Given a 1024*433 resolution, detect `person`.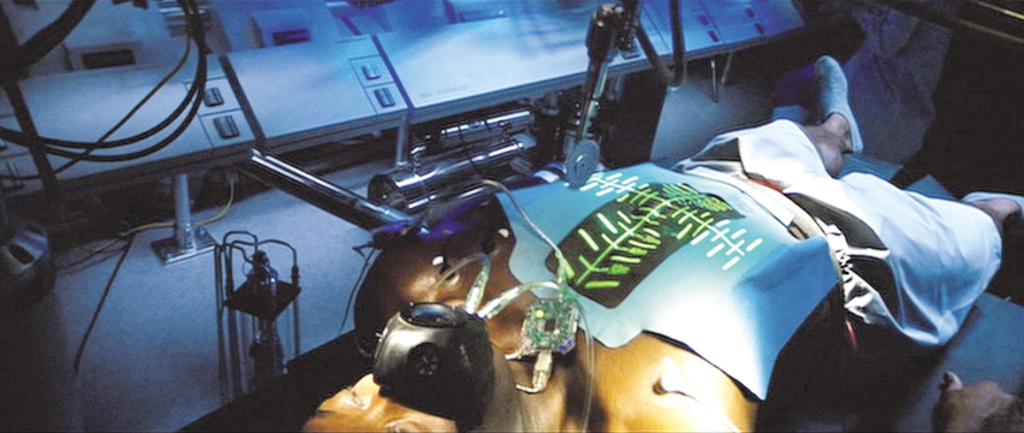
Rect(278, 53, 910, 432).
